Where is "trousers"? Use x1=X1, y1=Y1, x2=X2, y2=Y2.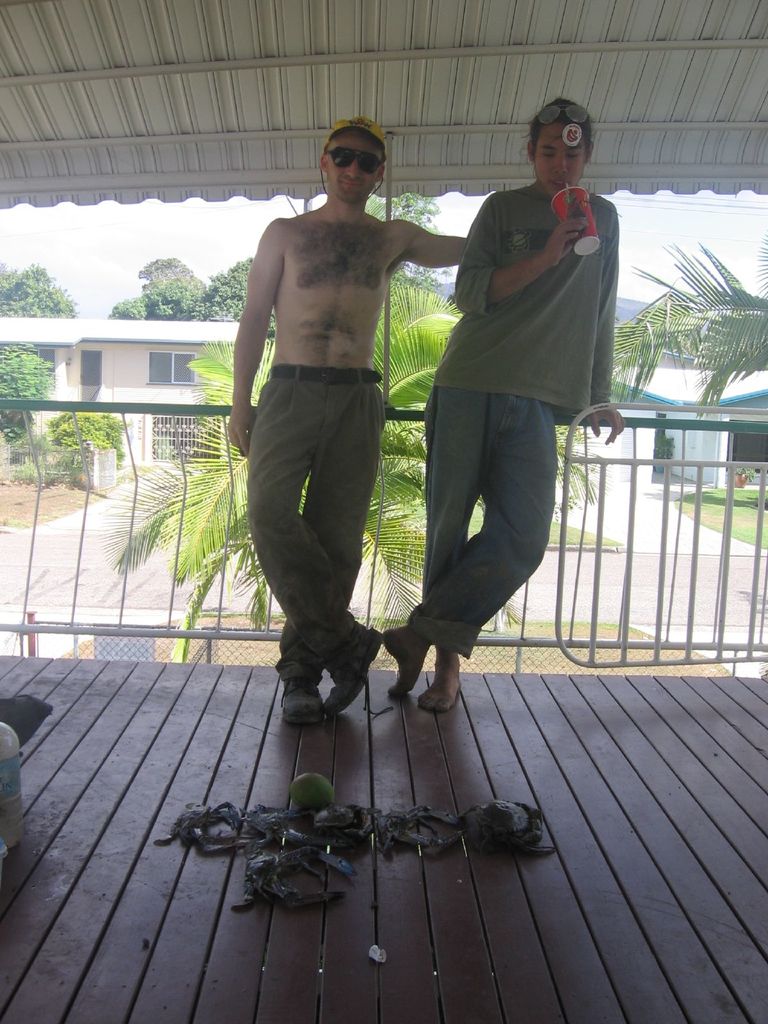
x1=242, y1=361, x2=388, y2=679.
